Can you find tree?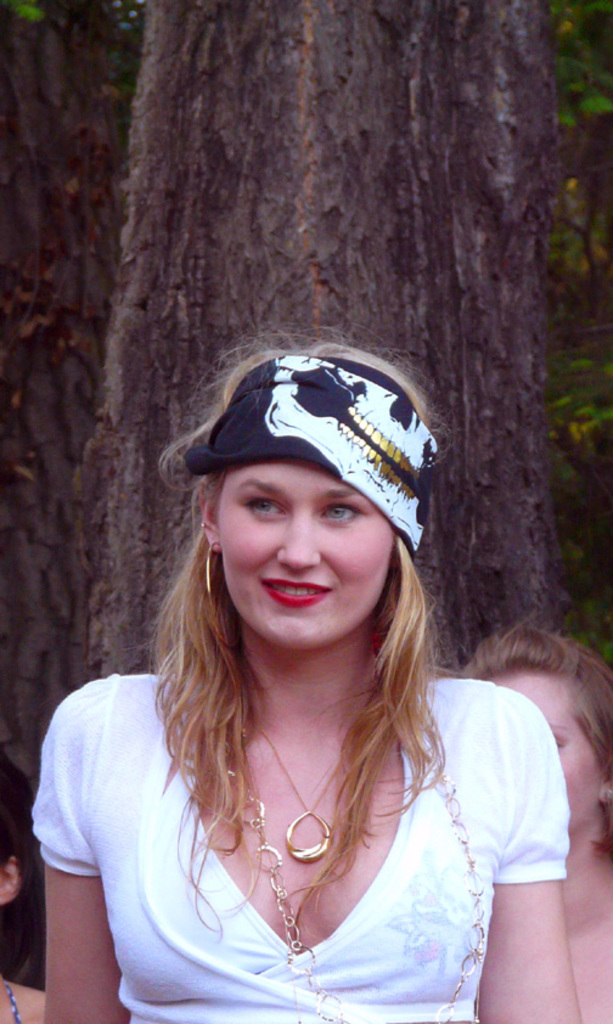
Yes, bounding box: left=0, top=0, right=612, bottom=989.
